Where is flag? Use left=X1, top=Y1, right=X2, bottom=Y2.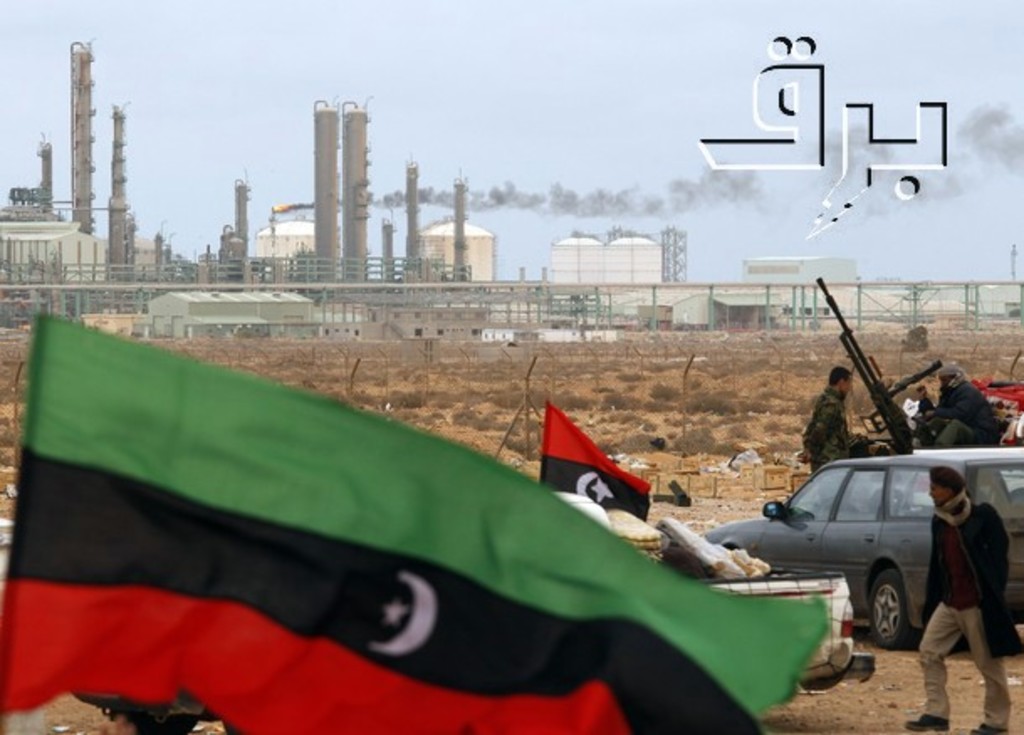
left=967, top=379, right=1022, bottom=414.
